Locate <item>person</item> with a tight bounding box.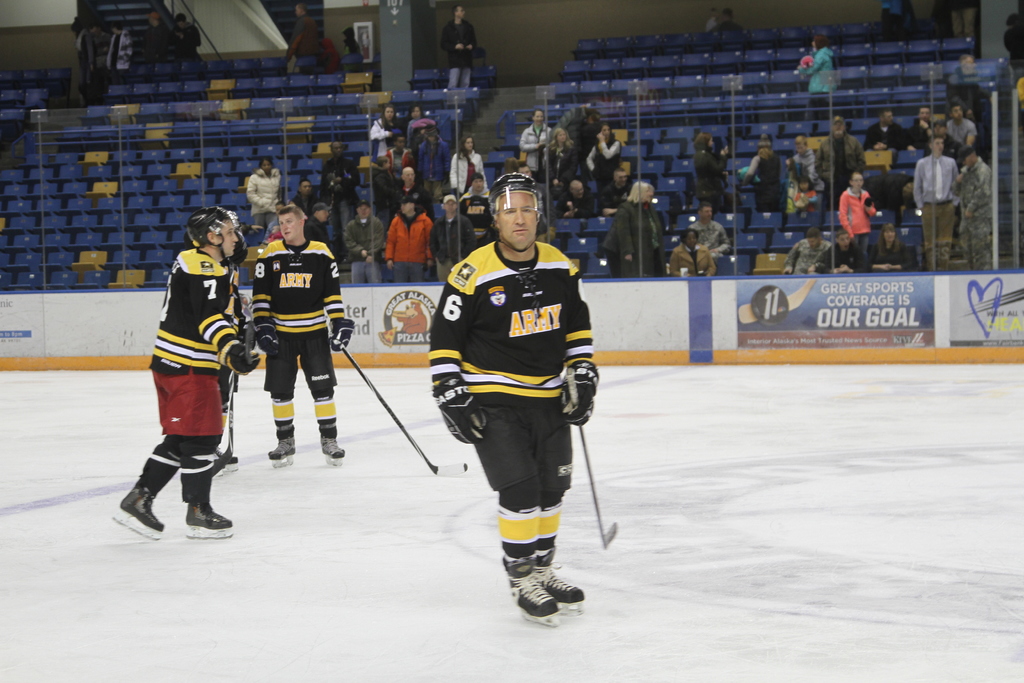
454:132:481:191.
